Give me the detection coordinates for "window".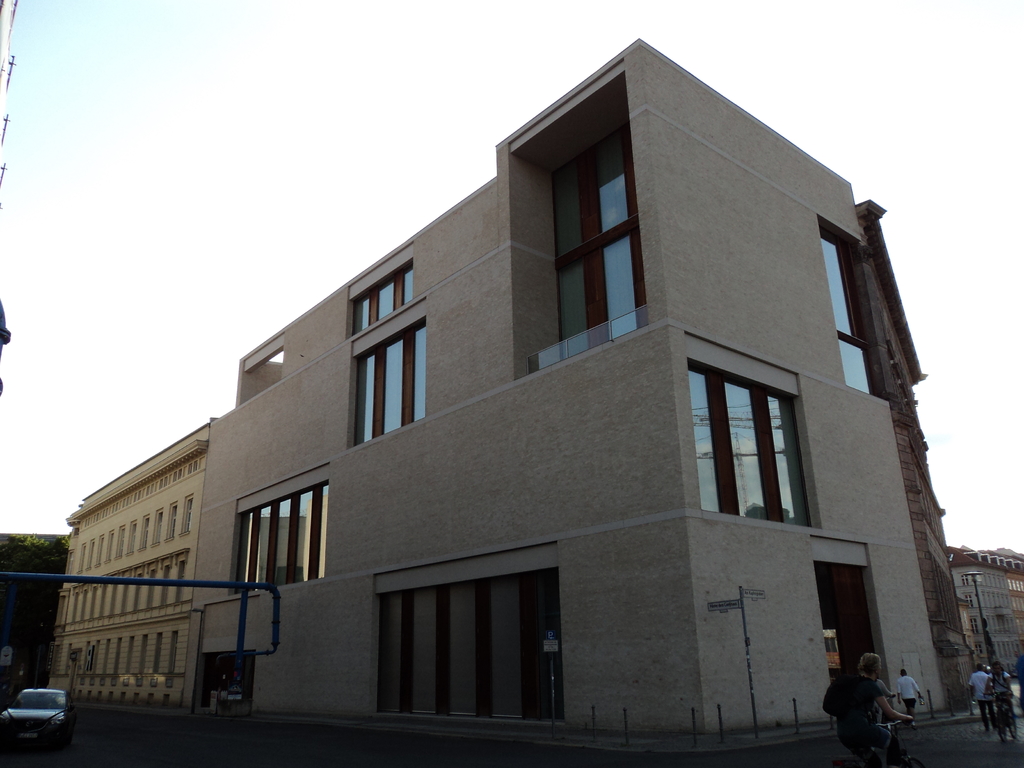
bbox=(127, 580, 128, 605).
